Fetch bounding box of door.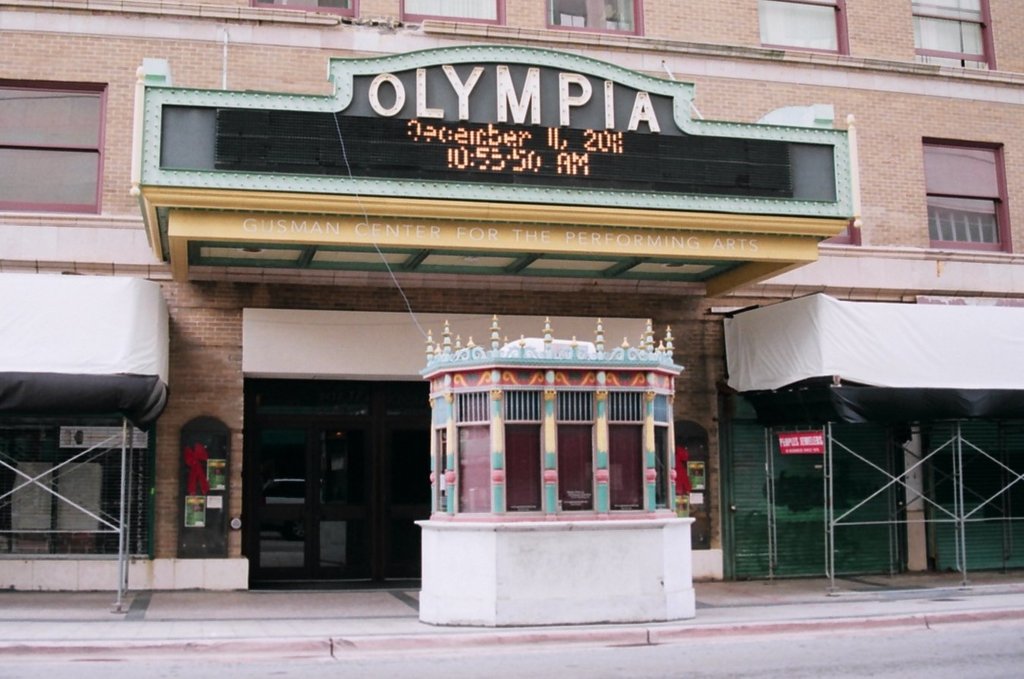
Bbox: x1=249, y1=406, x2=428, y2=599.
